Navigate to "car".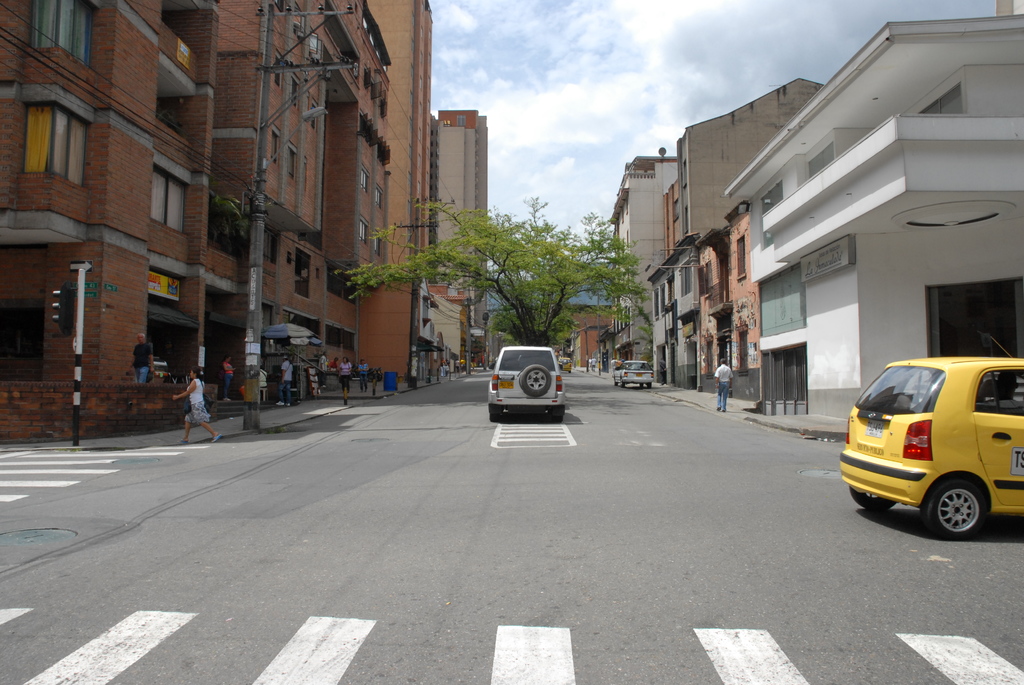
Navigation target: detection(489, 348, 563, 420).
